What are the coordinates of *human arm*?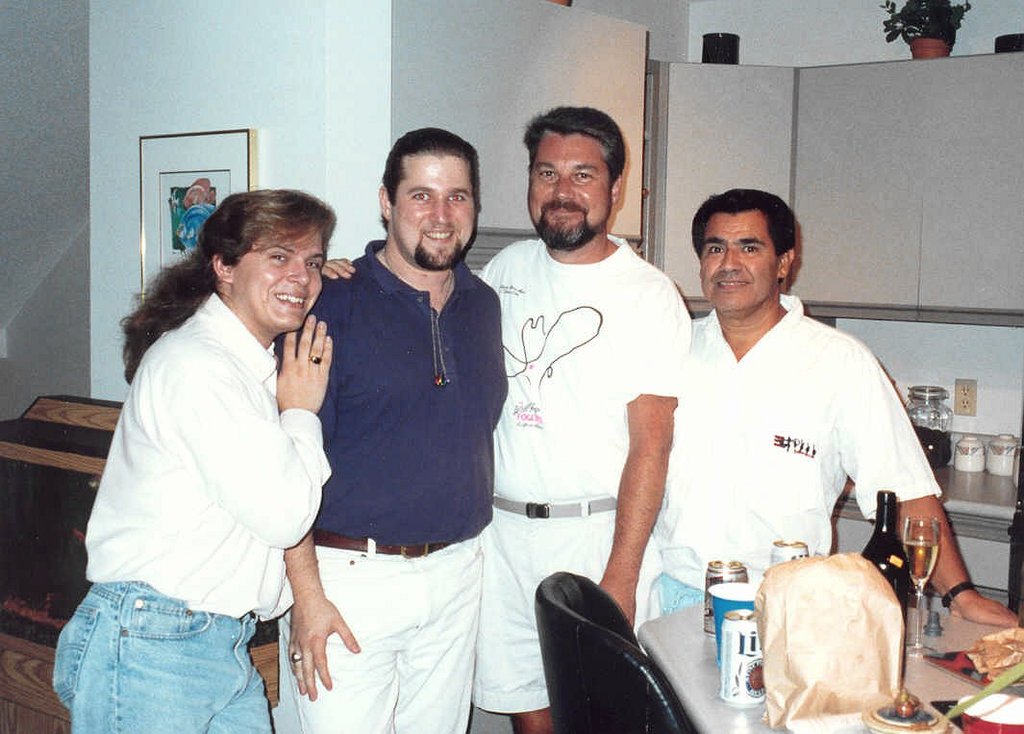
600:266:662:626.
